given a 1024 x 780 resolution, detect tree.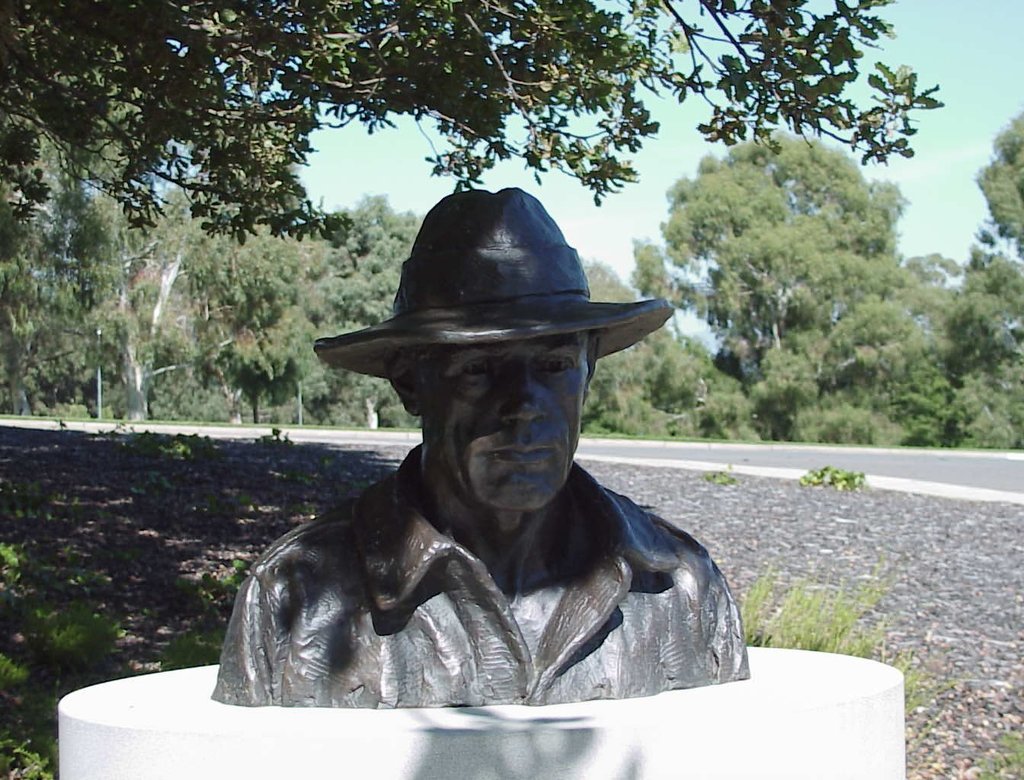
l=60, t=177, r=210, b=439.
